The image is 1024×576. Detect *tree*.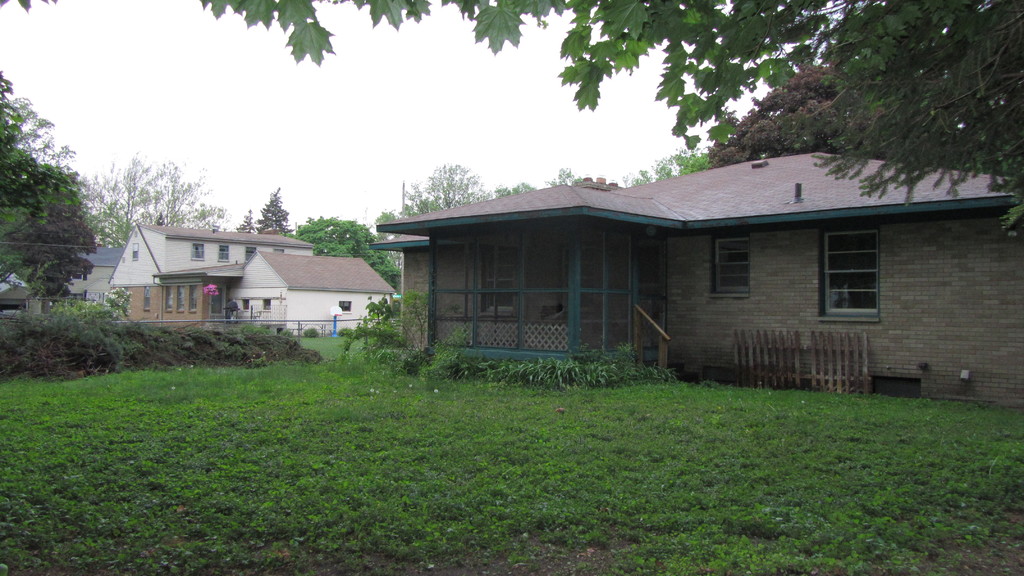
Detection: region(7, 105, 88, 328).
